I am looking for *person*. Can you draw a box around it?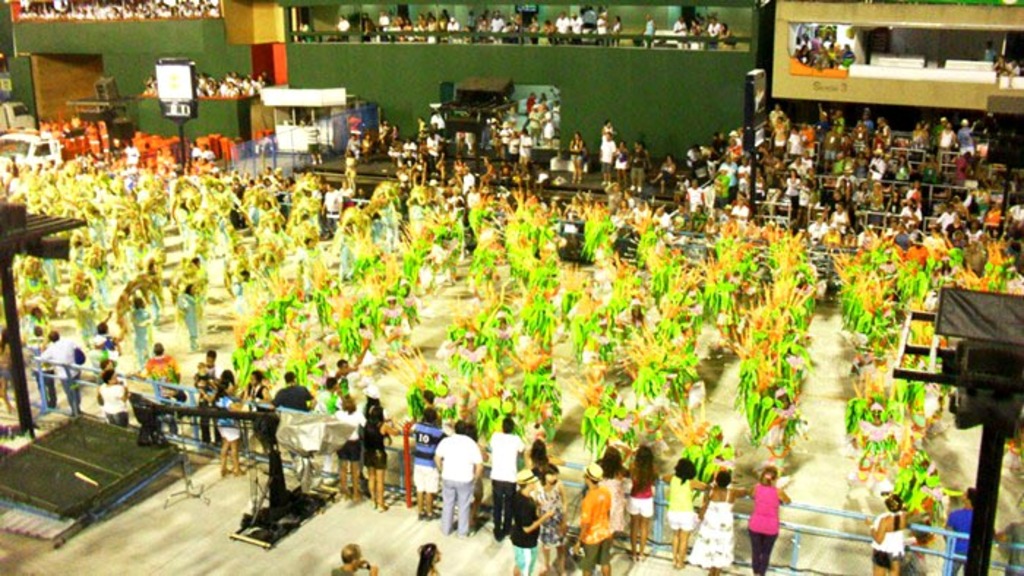
Sure, the bounding box is bbox(92, 322, 114, 348).
